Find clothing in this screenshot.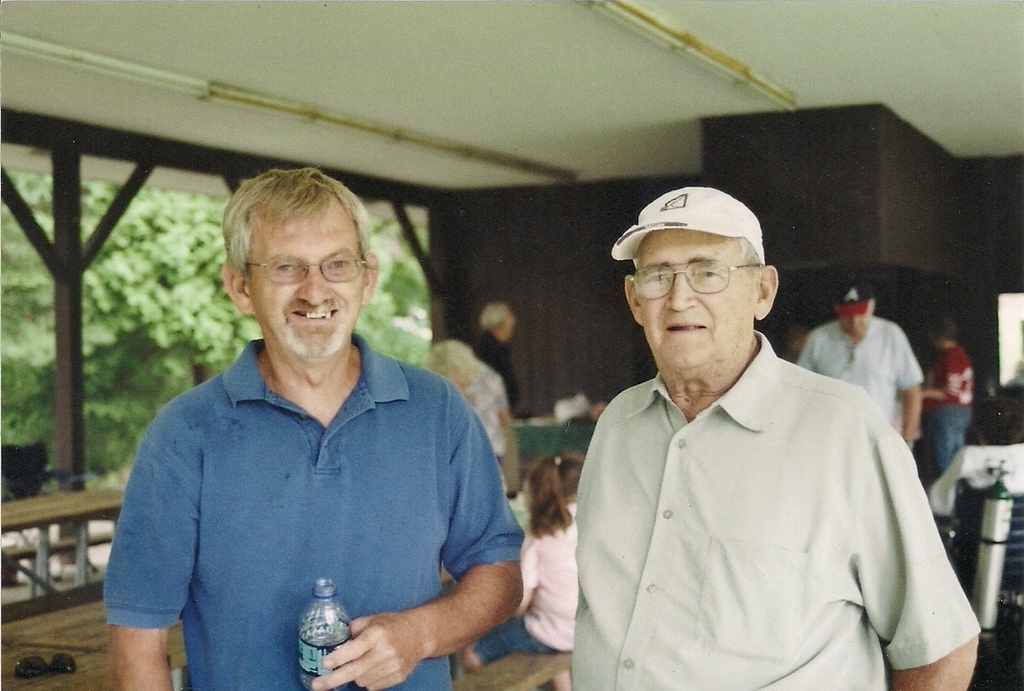
The bounding box for clothing is pyautogui.locateOnScreen(449, 360, 512, 507).
